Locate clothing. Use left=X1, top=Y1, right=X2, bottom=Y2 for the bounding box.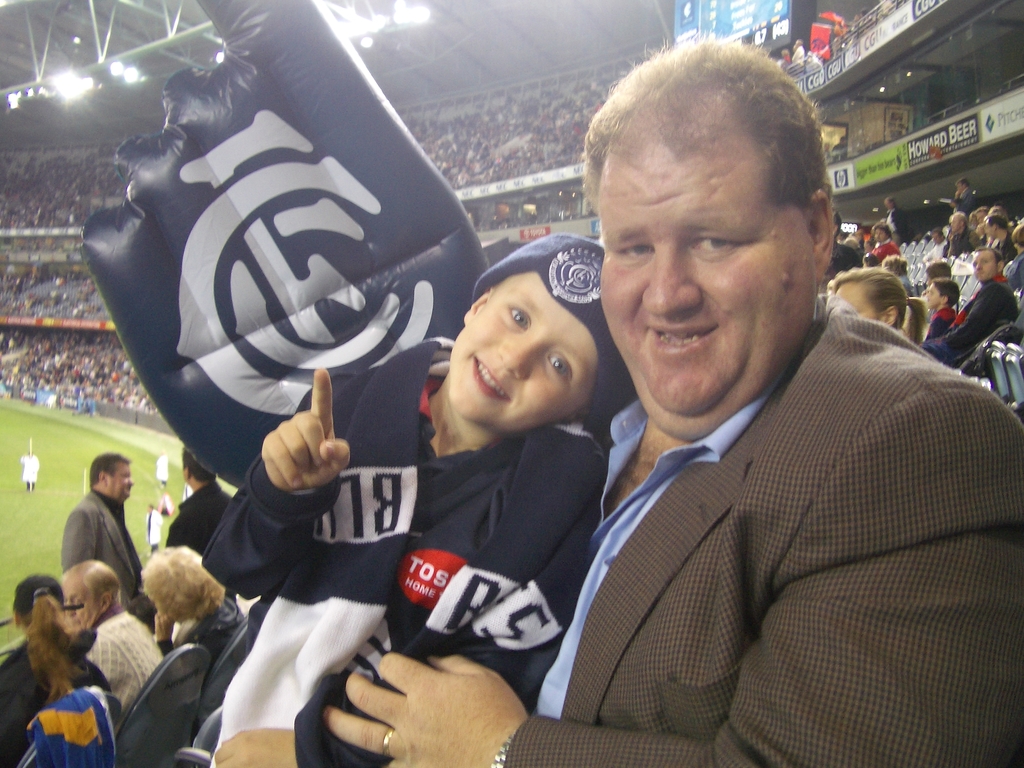
left=887, top=209, right=912, bottom=247.
